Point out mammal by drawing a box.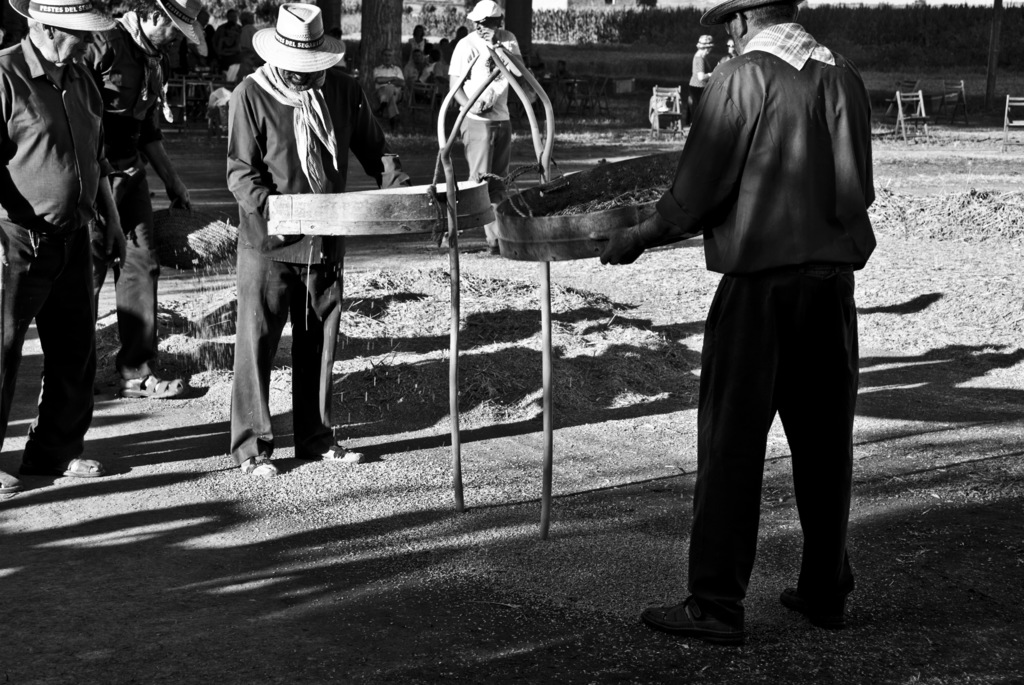
bbox=(404, 22, 430, 83).
